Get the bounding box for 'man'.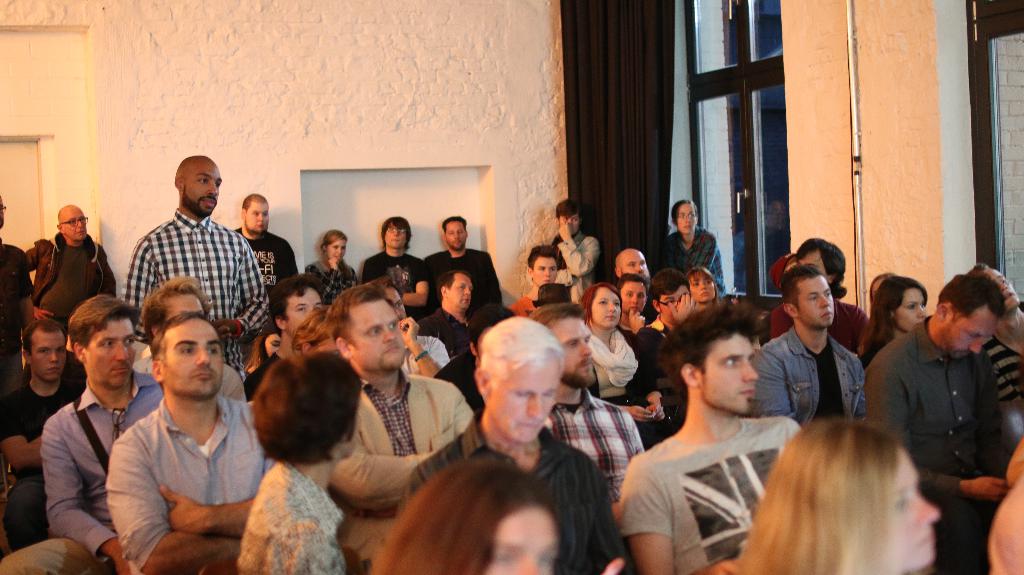
357:215:433:313.
